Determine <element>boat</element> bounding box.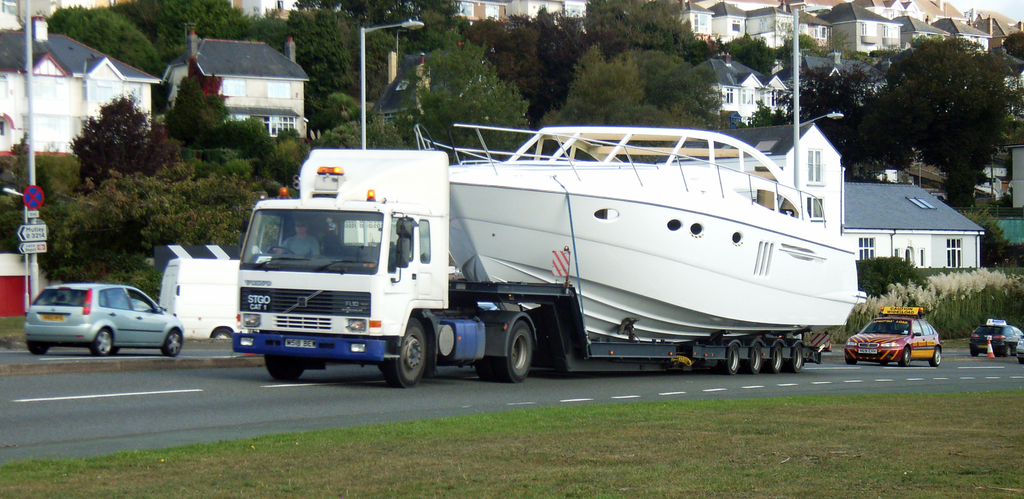
Determined: (left=412, top=115, right=860, bottom=348).
